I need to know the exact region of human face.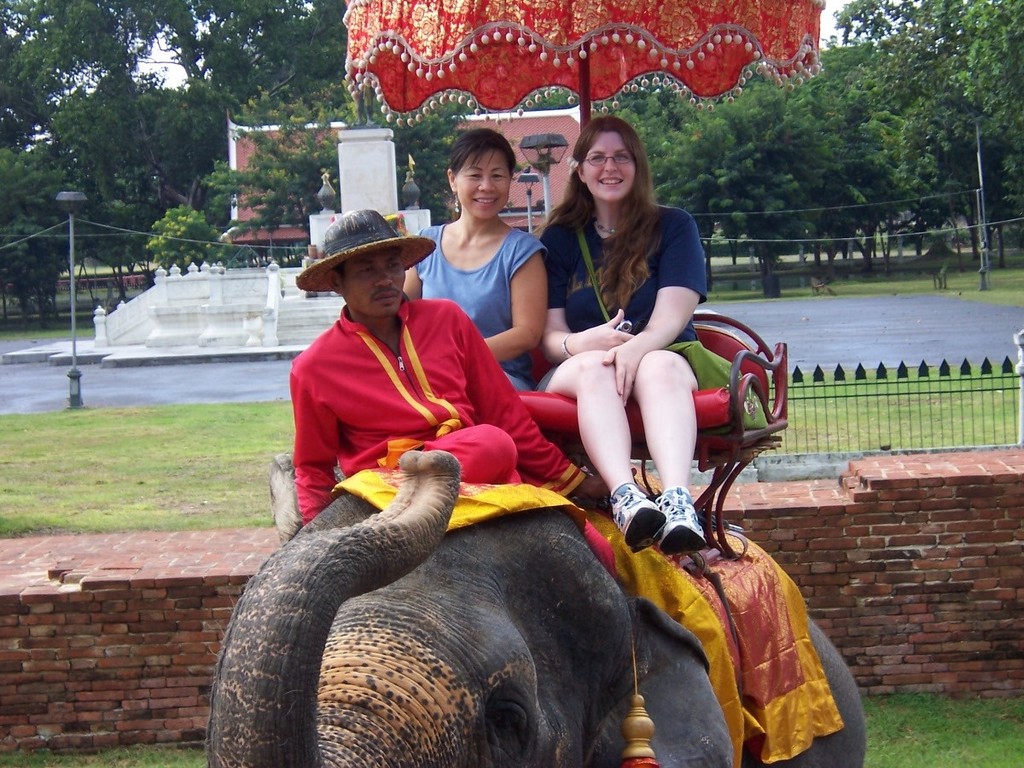
Region: rect(579, 132, 636, 198).
